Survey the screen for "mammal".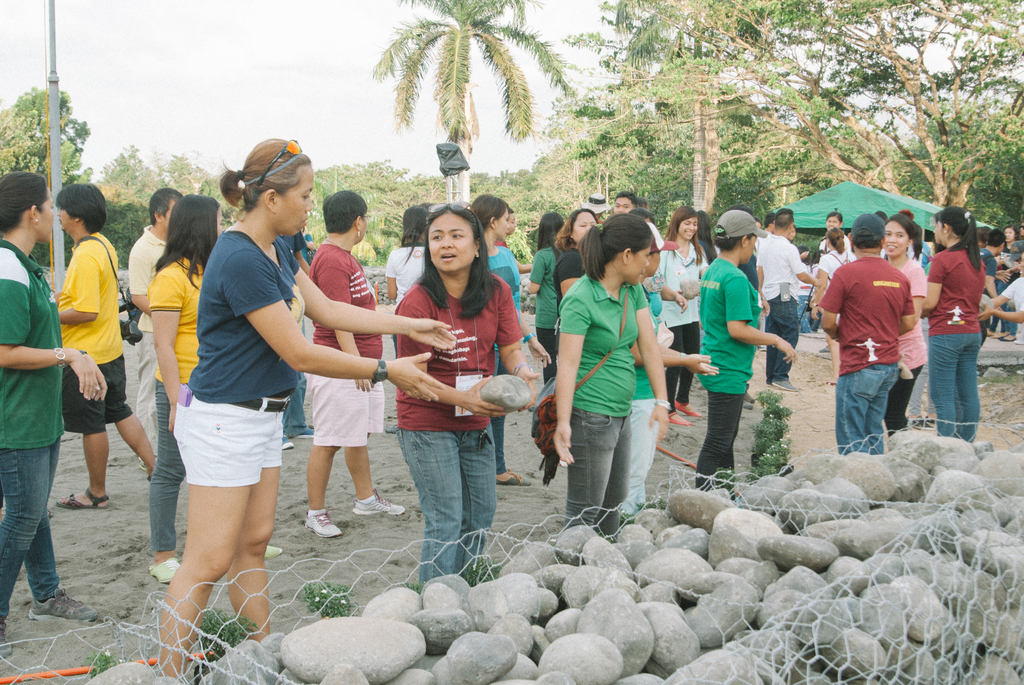
Survey found: pyautogui.locateOnScreen(156, 137, 455, 682).
